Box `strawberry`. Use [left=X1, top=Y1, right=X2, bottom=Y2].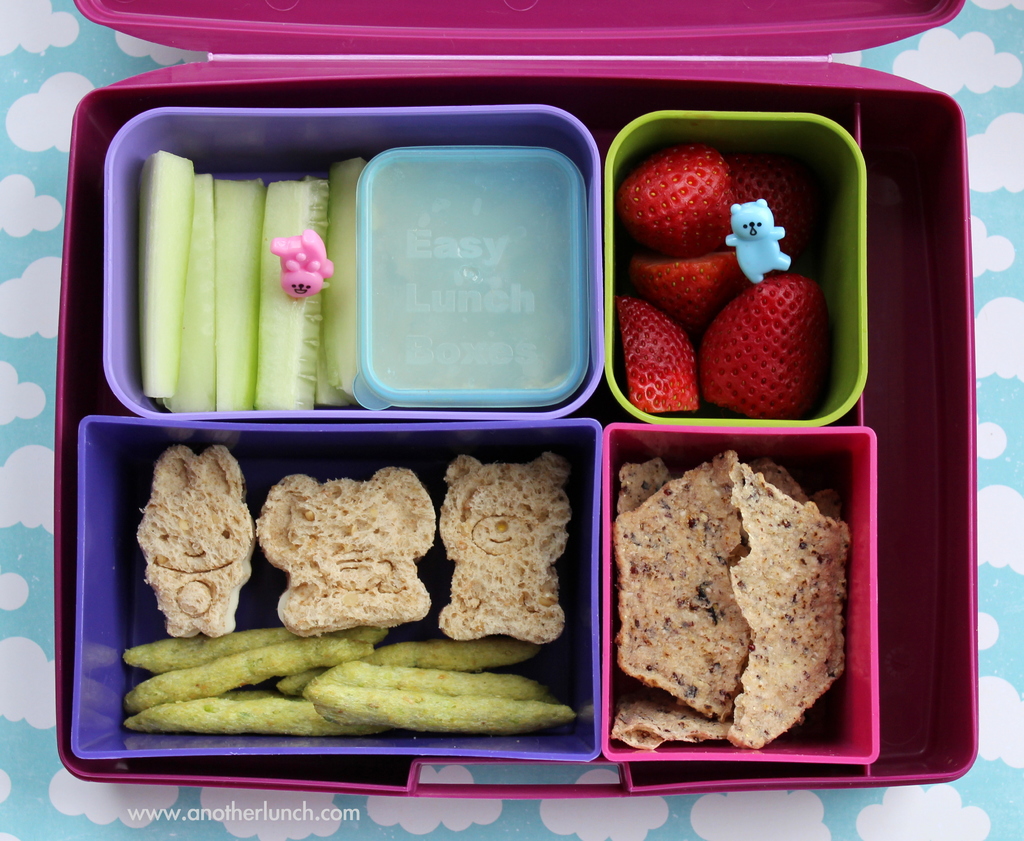
[left=727, top=157, right=798, bottom=247].
